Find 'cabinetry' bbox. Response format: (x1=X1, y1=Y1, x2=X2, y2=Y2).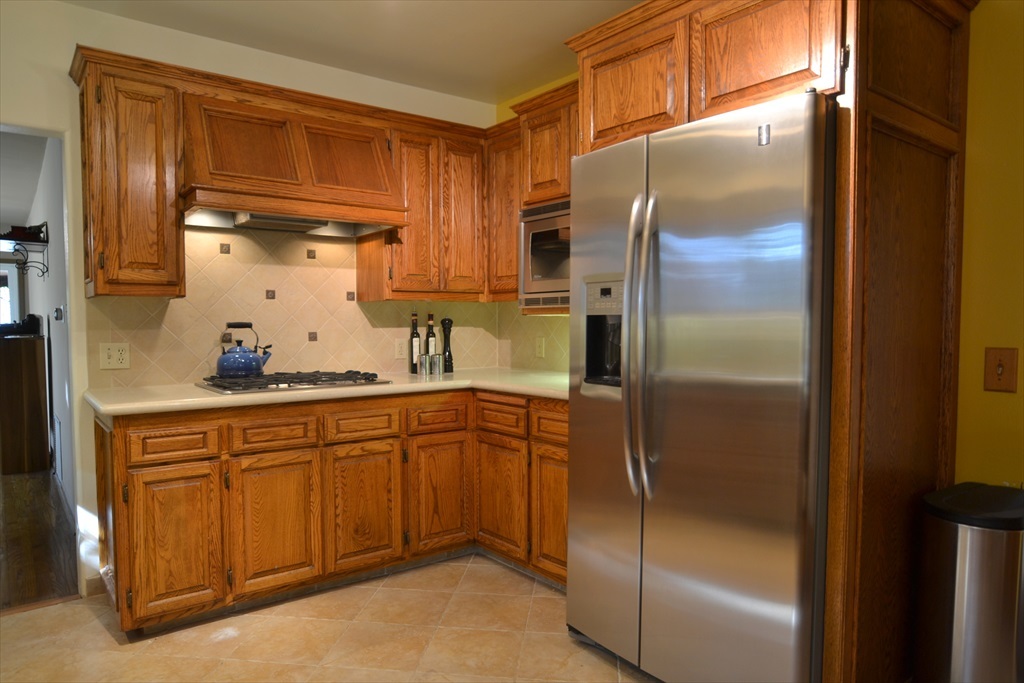
(x1=173, y1=99, x2=412, y2=236).
